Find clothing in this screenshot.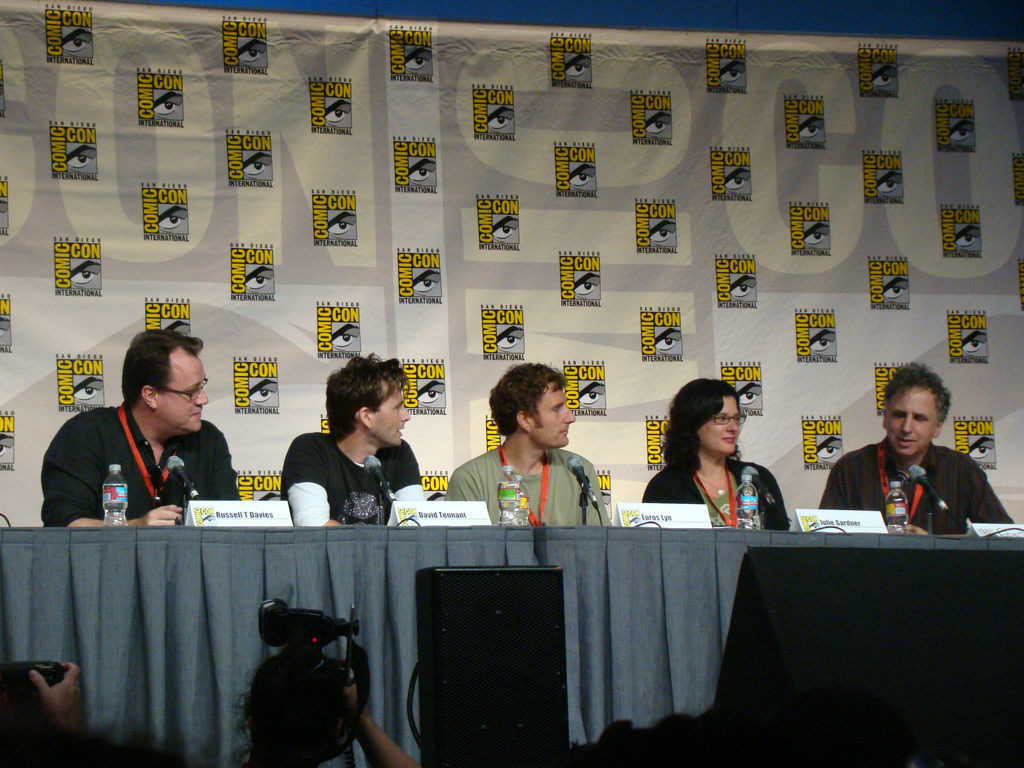
The bounding box for clothing is {"left": 445, "top": 442, "right": 614, "bottom": 532}.
